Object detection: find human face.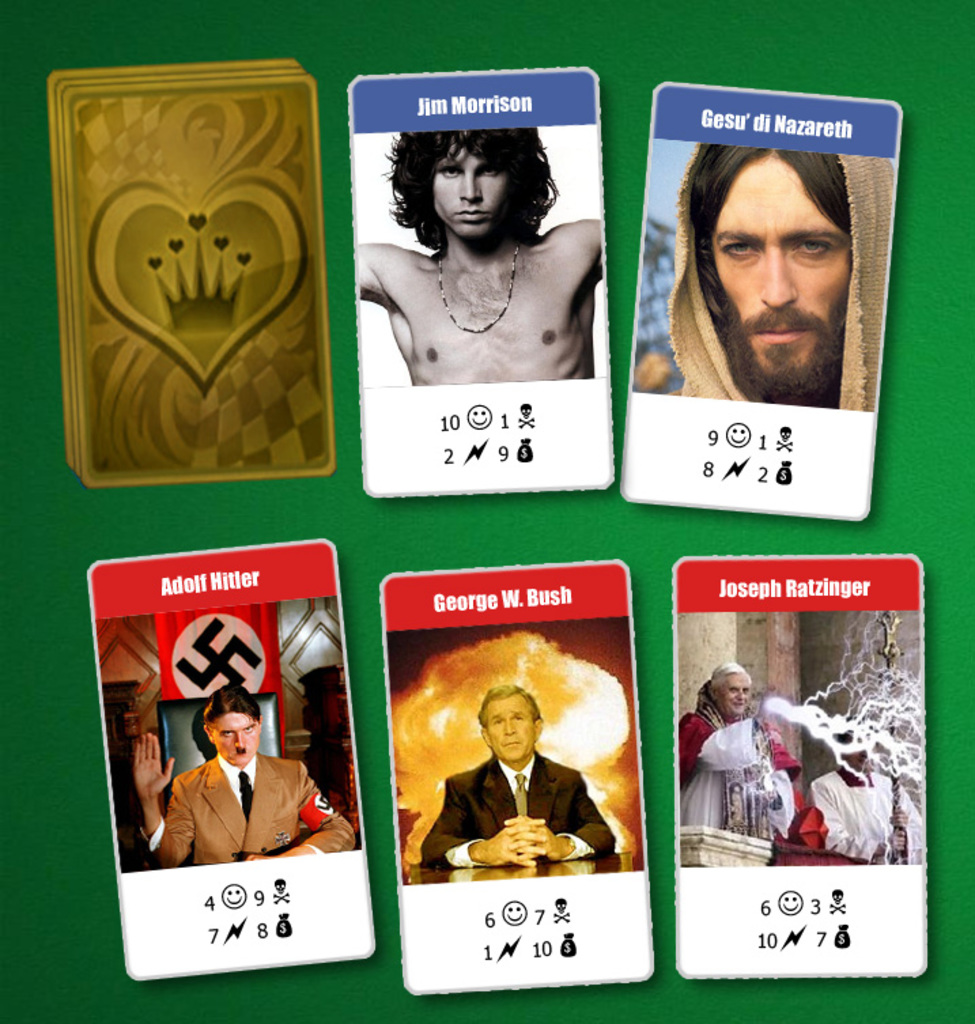
(x1=427, y1=150, x2=518, y2=239).
